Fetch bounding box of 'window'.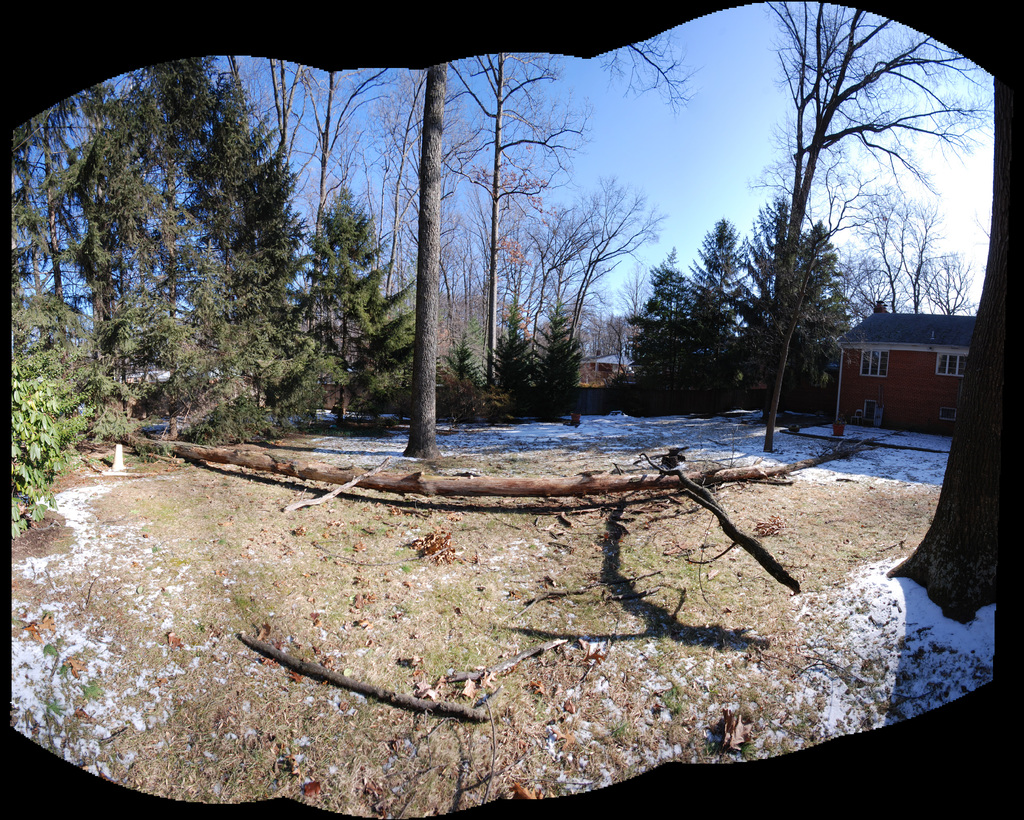
Bbox: left=937, top=405, right=956, bottom=426.
